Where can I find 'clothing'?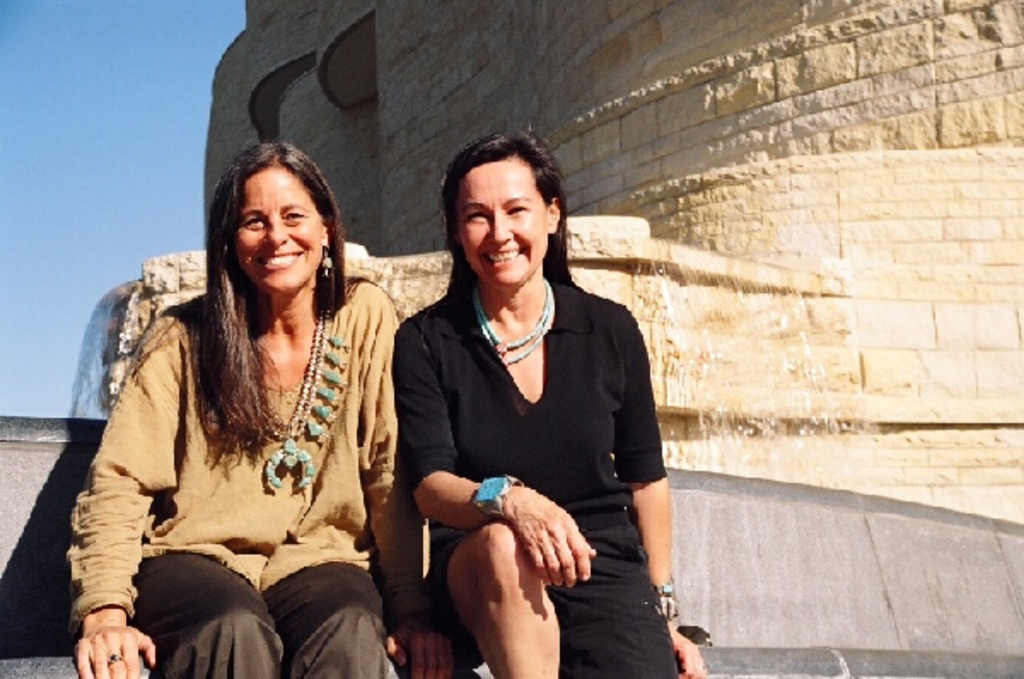
You can find it at crop(391, 273, 684, 669).
